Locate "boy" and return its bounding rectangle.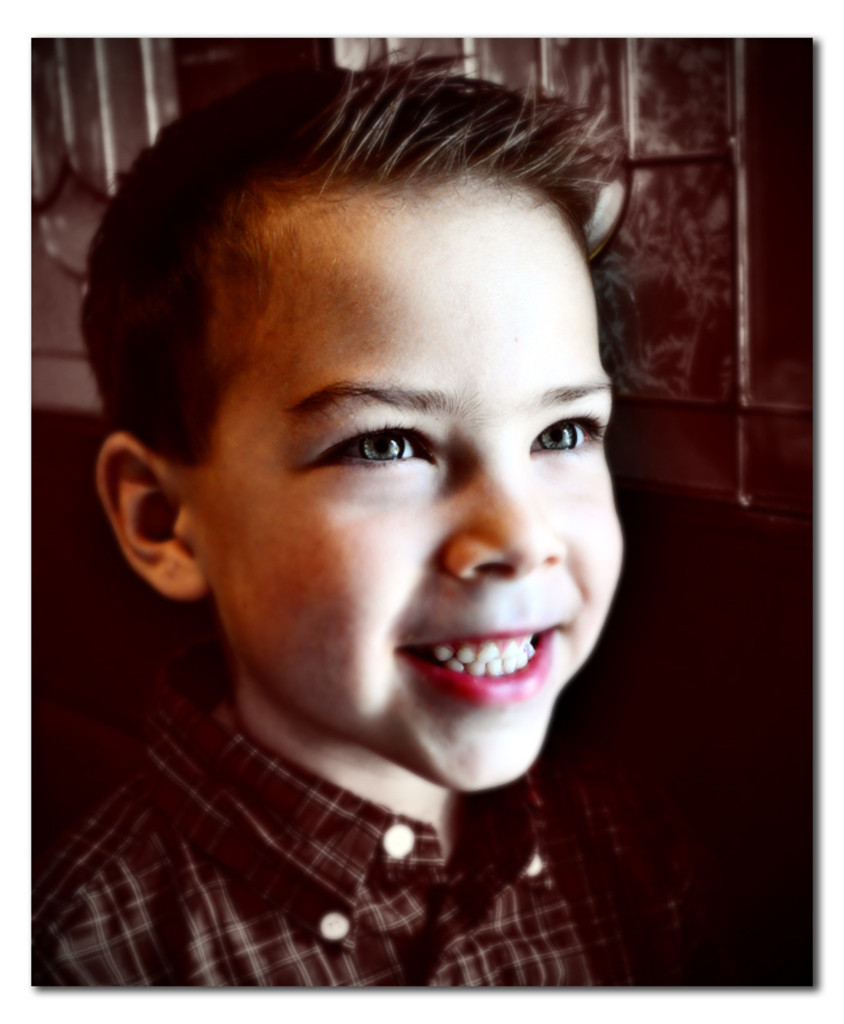
31:46:705:984.
